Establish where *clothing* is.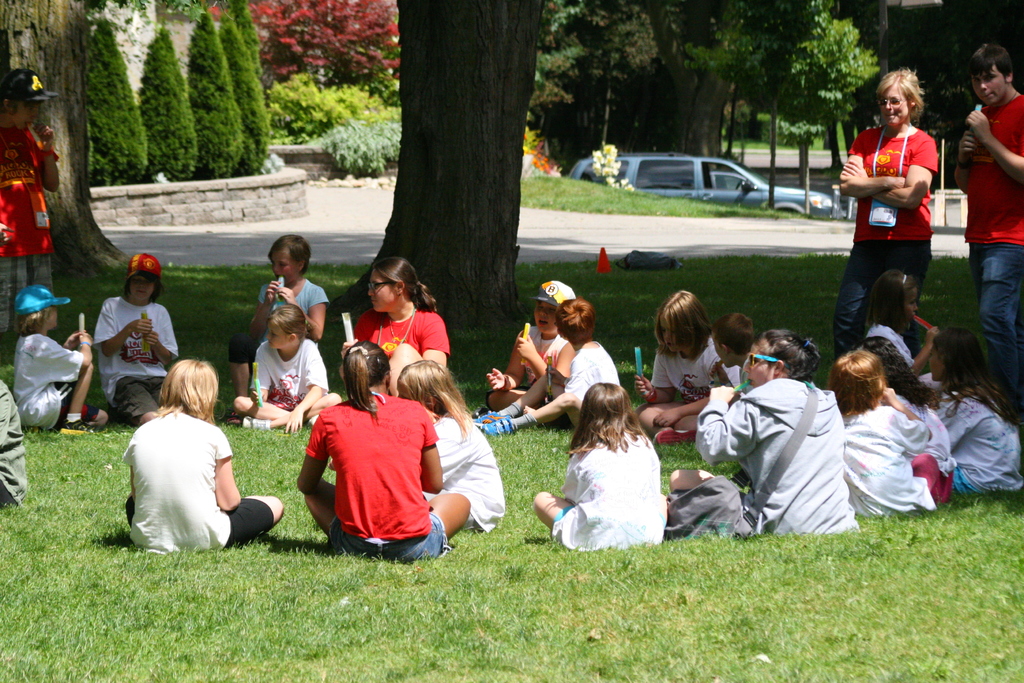
Established at rect(321, 388, 441, 564).
